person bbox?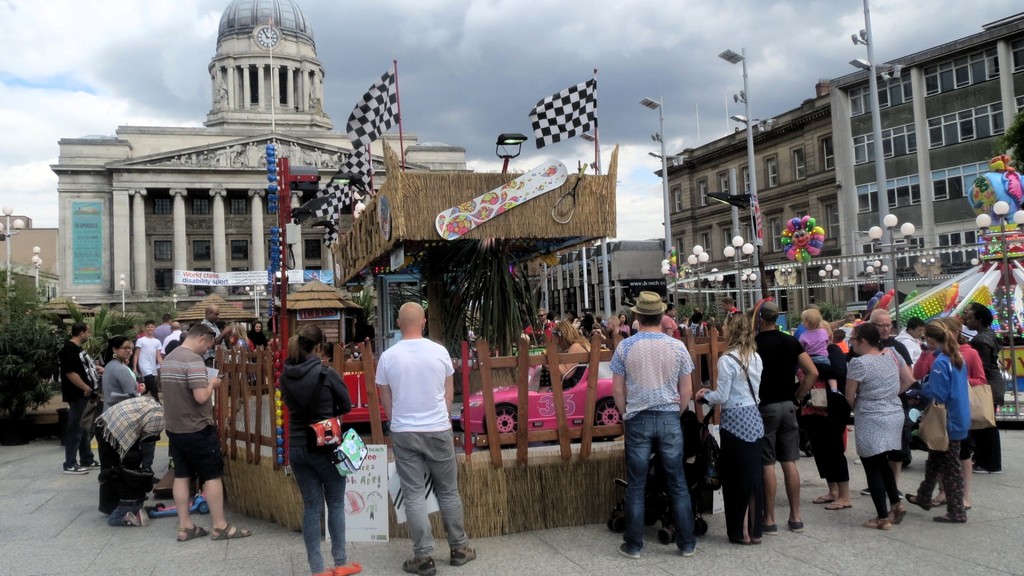
rect(701, 308, 767, 543)
